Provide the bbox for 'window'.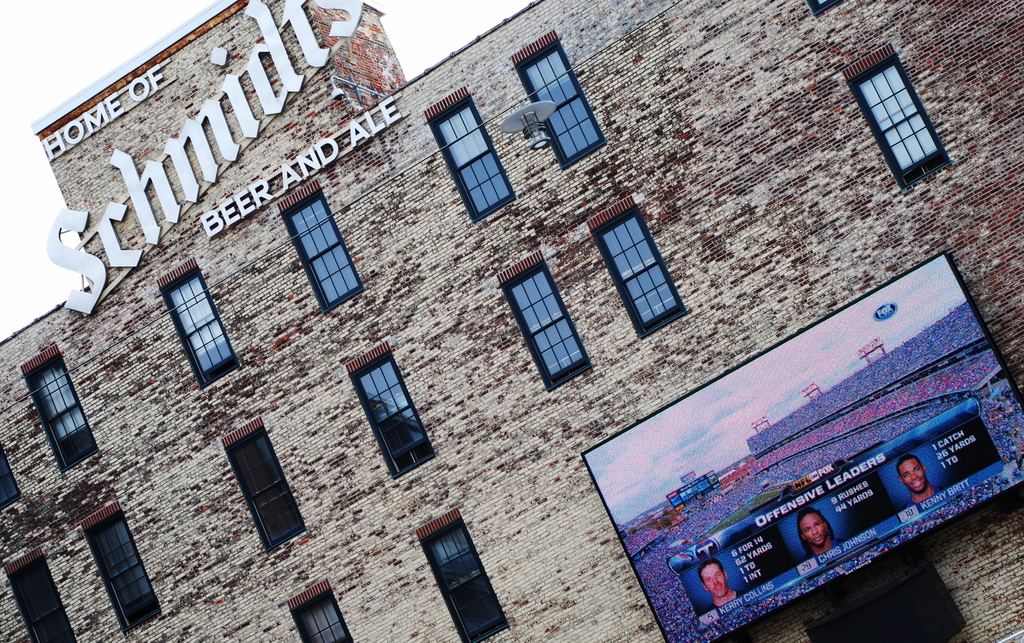
[497,253,589,389].
